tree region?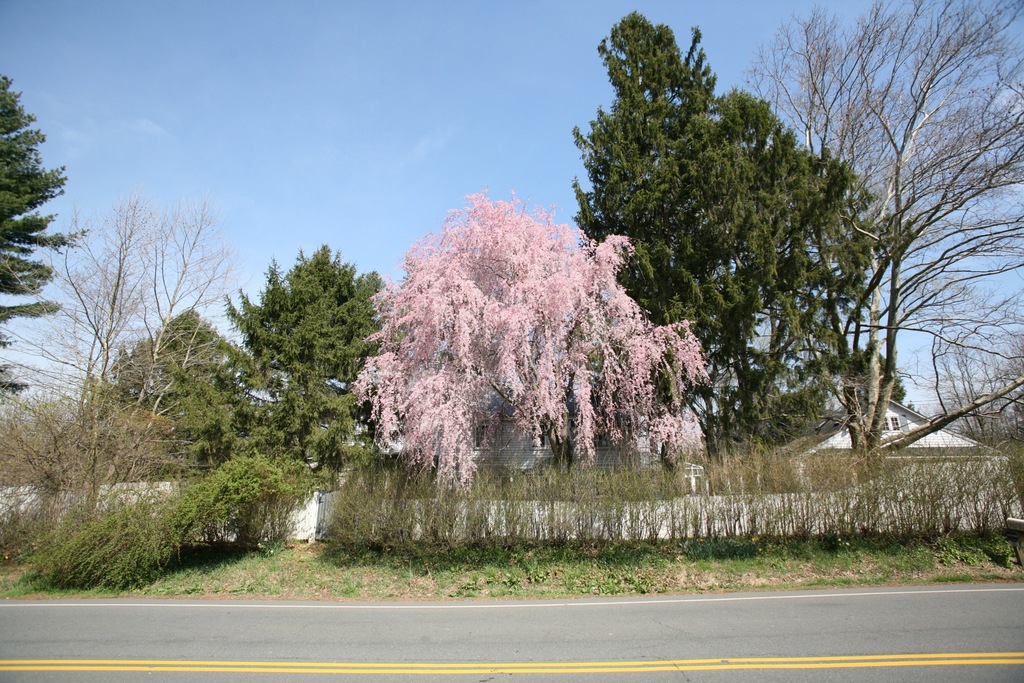
locate(785, 338, 910, 452)
